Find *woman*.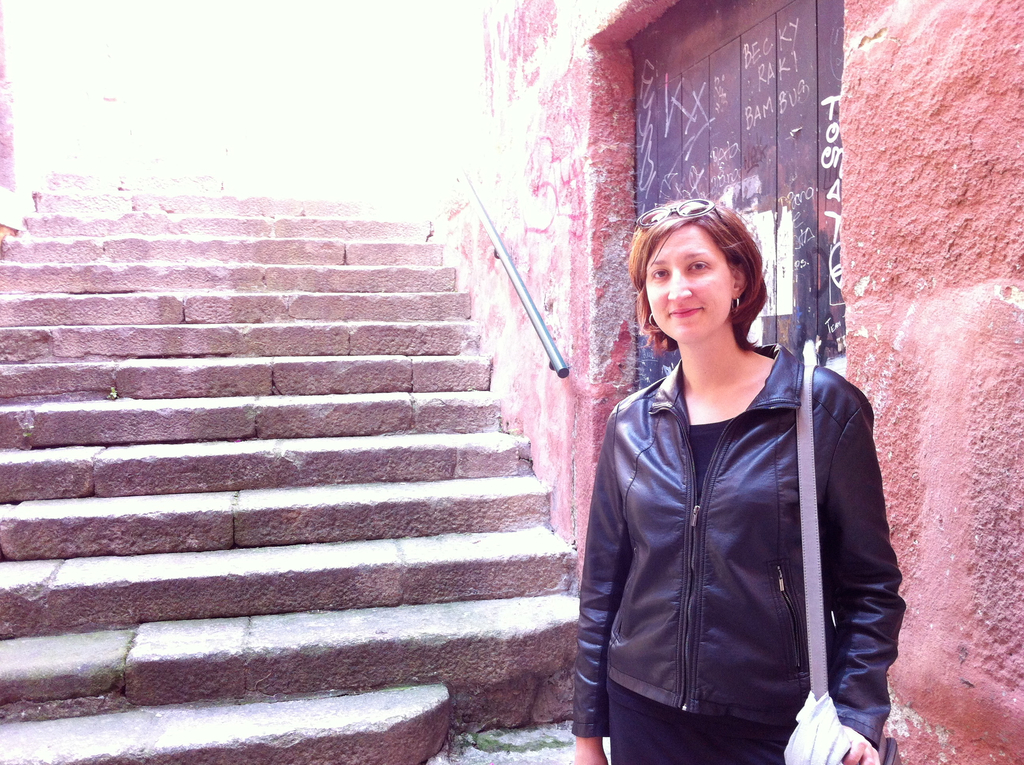
x1=576 y1=186 x2=893 y2=750.
